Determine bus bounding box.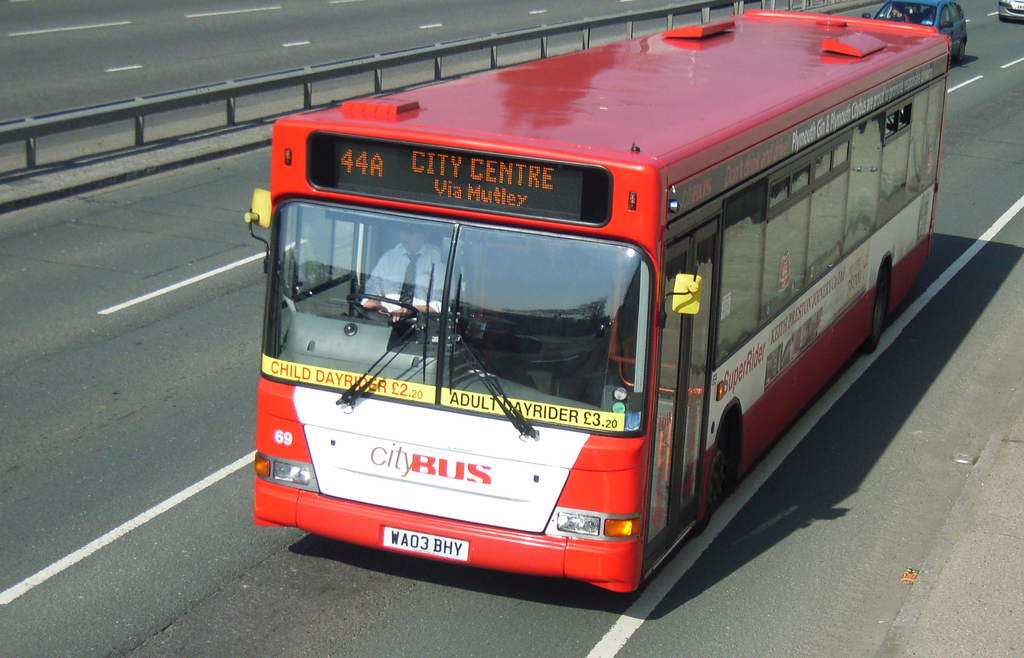
Determined: (left=246, top=7, right=941, bottom=600).
